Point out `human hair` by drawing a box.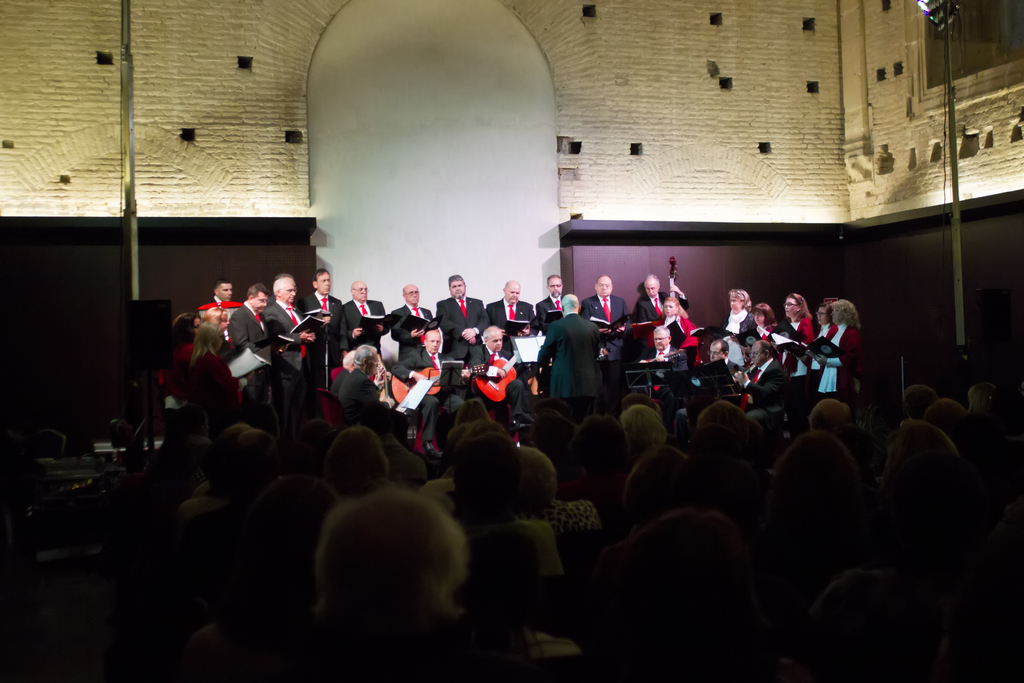
[x1=524, y1=409, x2=573, y2=453].
